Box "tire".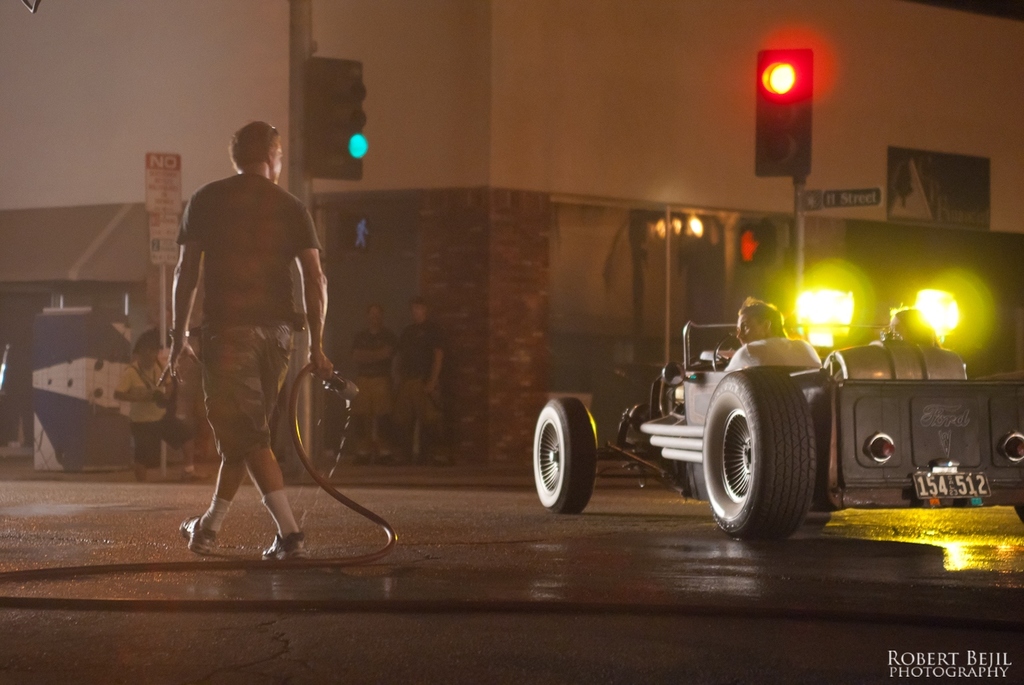
BBox(530, 397, 598, 516).
